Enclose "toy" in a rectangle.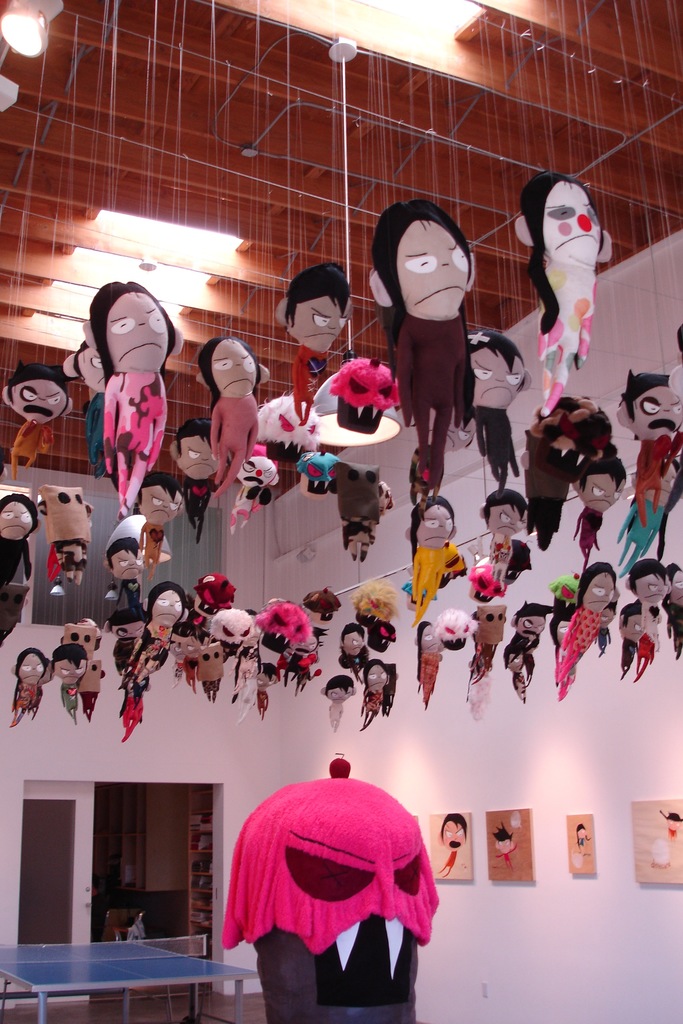
Rect(140, 586, 186, 656).
